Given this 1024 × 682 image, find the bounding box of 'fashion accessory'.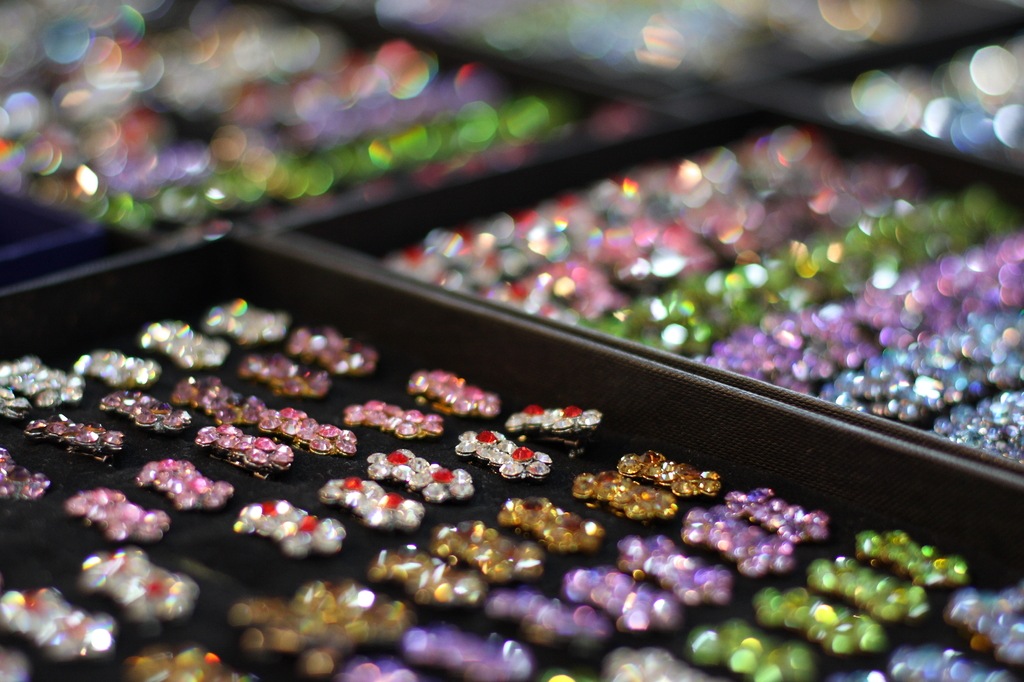
bbox(454, 424, 556, 482).
